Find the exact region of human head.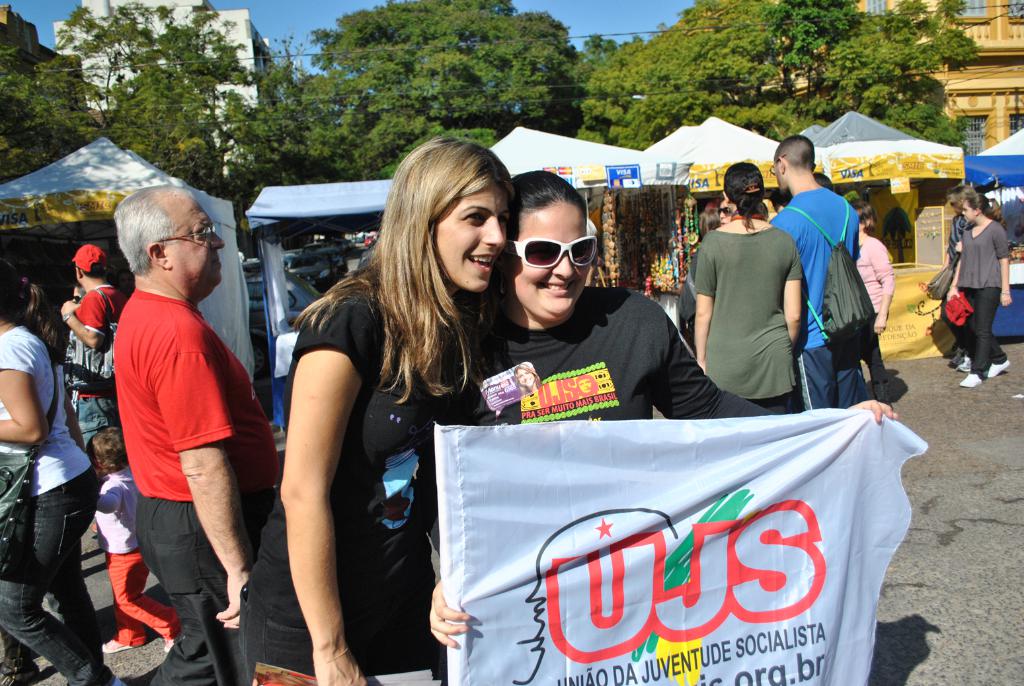
Exact region: box(385, 137, 514, 289).
